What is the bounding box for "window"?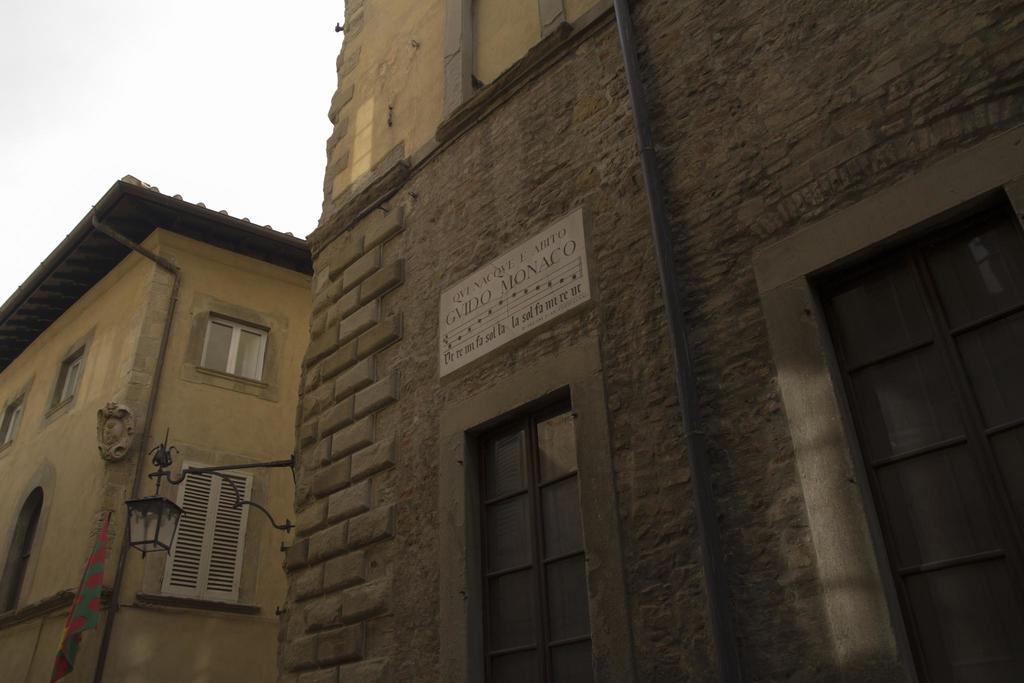
(0,401,25,441).
